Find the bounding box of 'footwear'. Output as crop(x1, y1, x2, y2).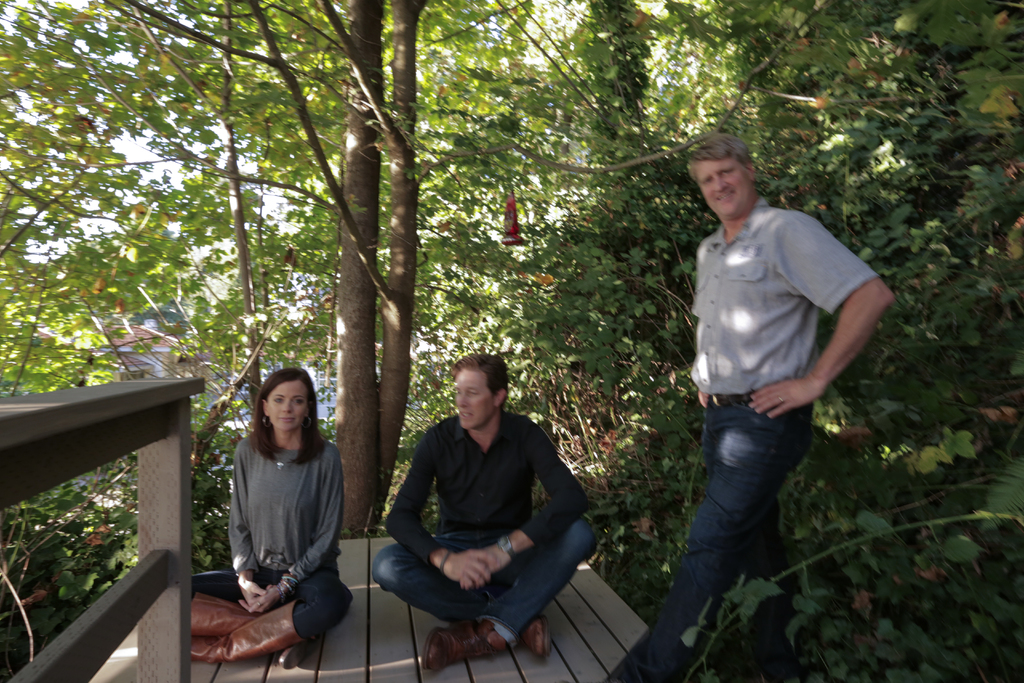
crop(420, 619, 504, 674).
